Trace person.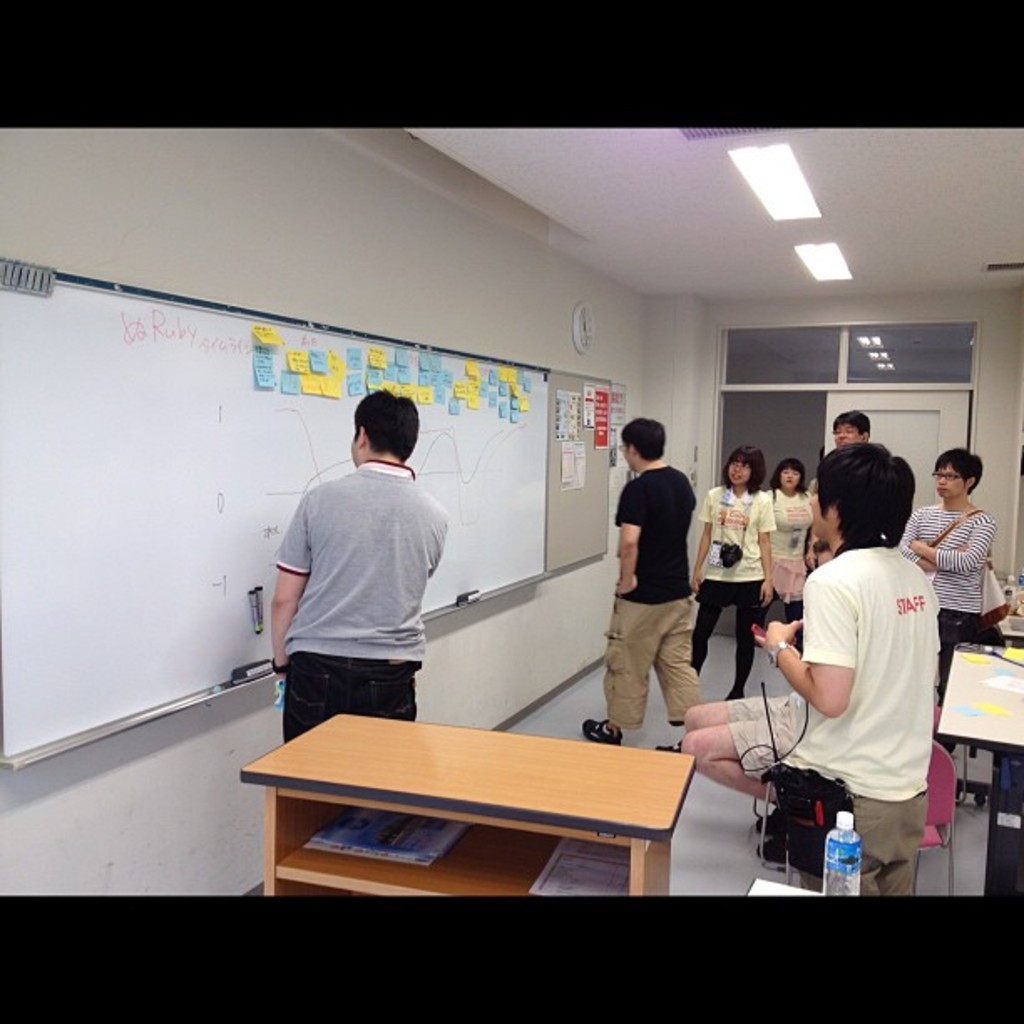
Traced to <bbox>684, 440, 773, 696</bbox>.
